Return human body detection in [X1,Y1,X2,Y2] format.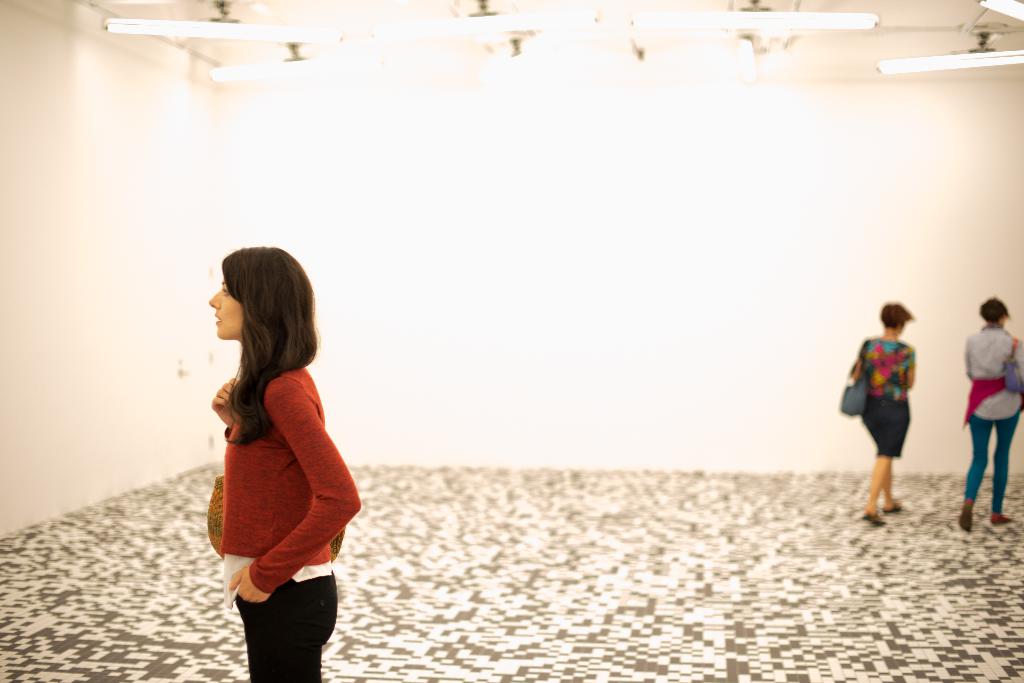
[952,289,1020,538].
